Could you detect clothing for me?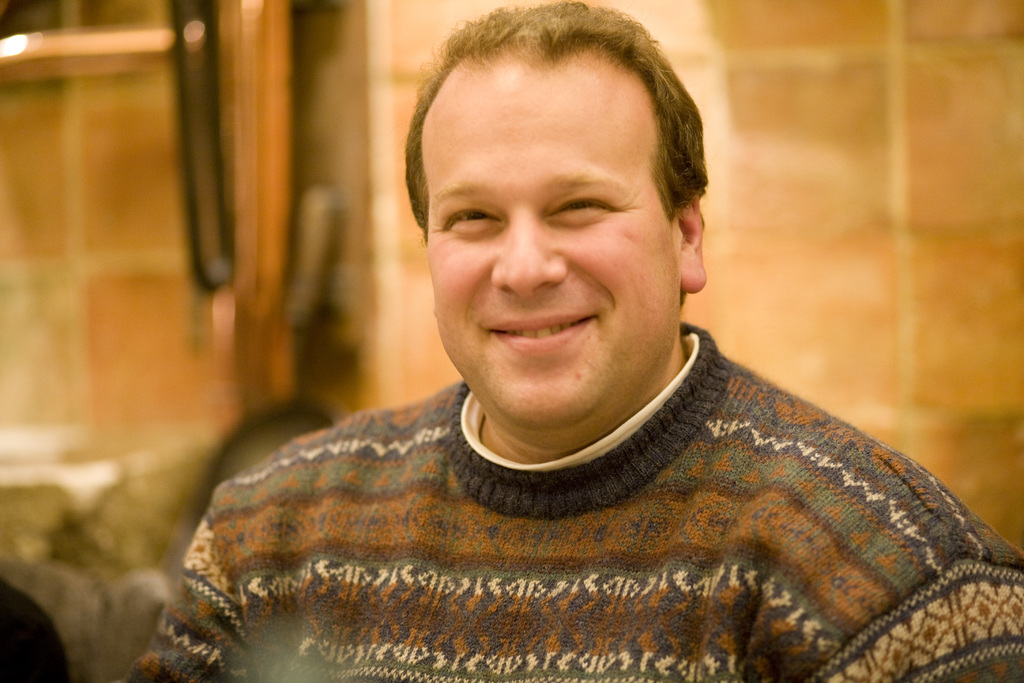
Detection result: 177:340:1023:662.
